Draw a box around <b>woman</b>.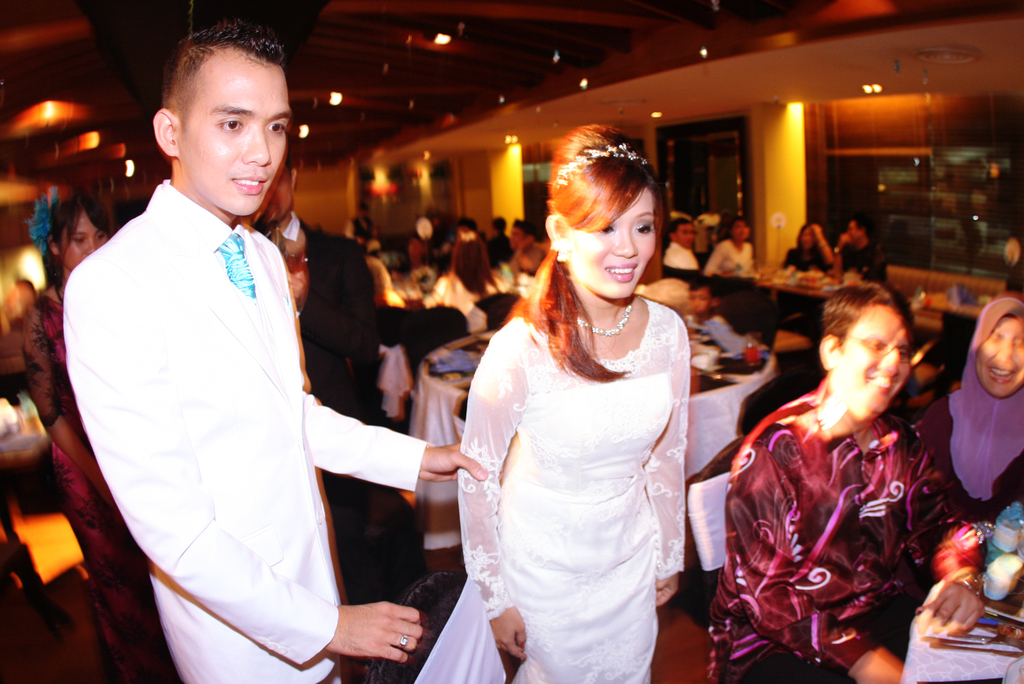
l=30, t=200, r=179, b=683.
